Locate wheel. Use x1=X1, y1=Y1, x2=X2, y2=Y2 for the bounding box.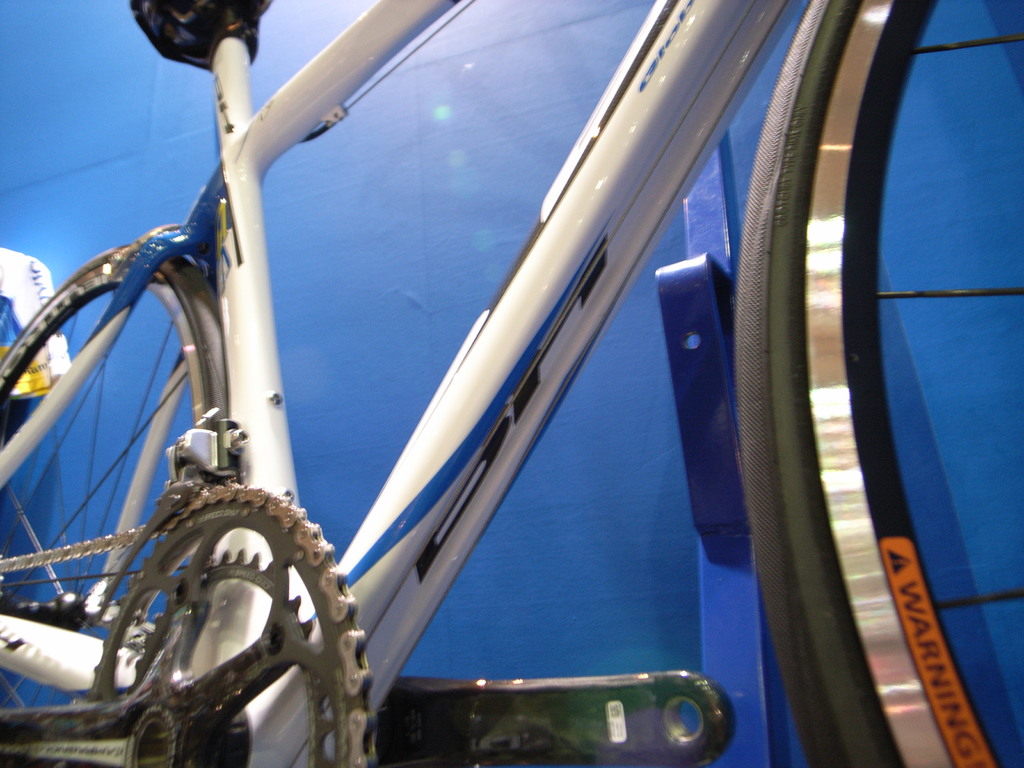
x1=0, y1=240, x2=224, y2=767.
